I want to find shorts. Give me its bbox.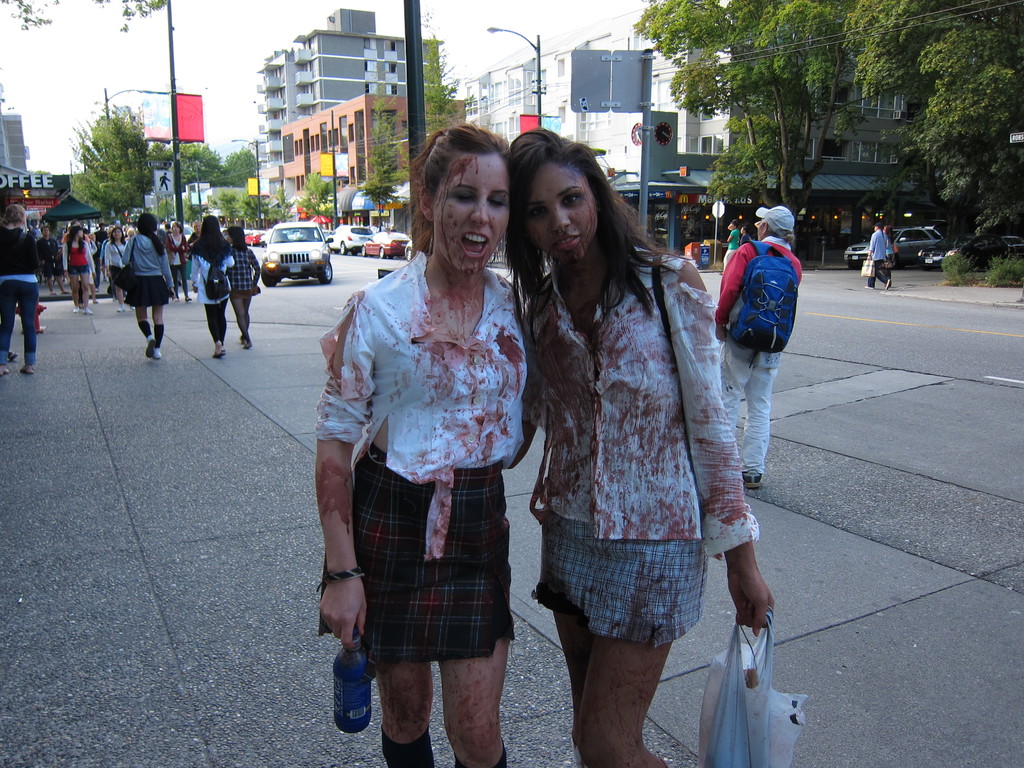
box=[70, 260, 91, 275].
